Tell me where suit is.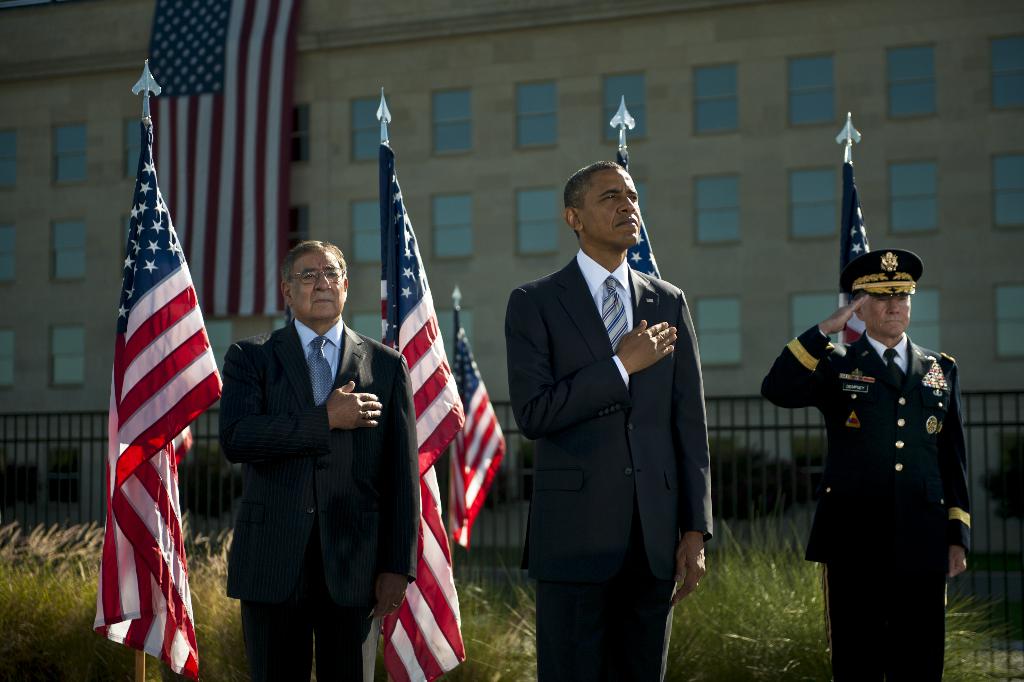
suit is at (215, 317, 420, 681).
